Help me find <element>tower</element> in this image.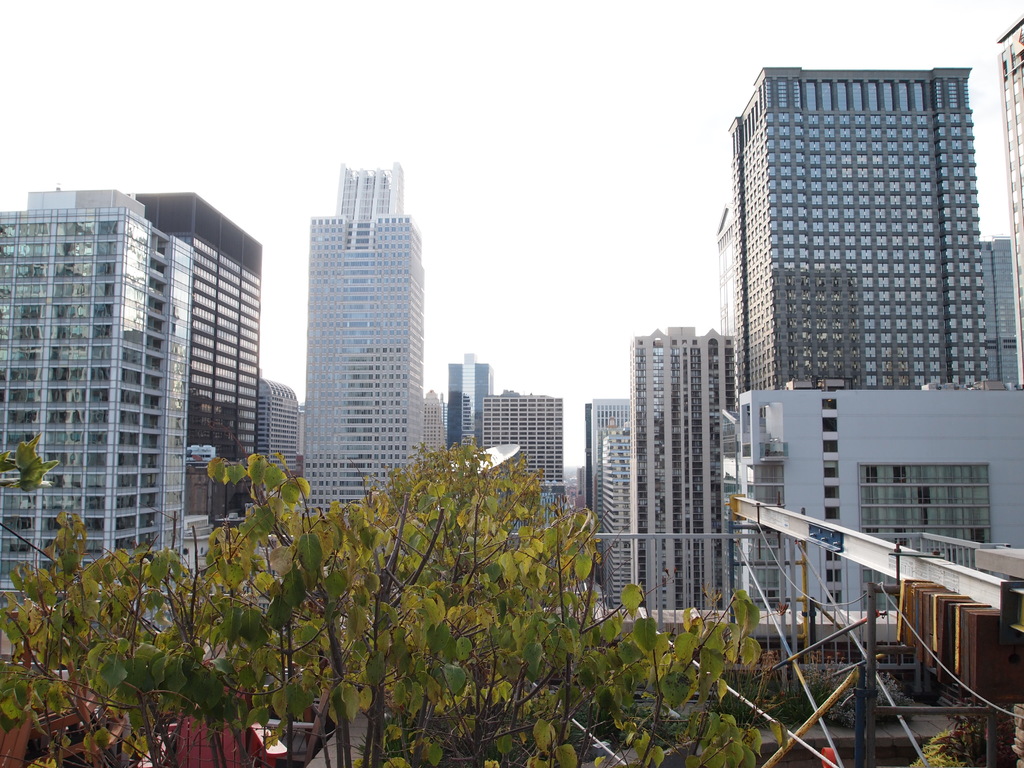
Found it: 0, 193, 175, 662.
